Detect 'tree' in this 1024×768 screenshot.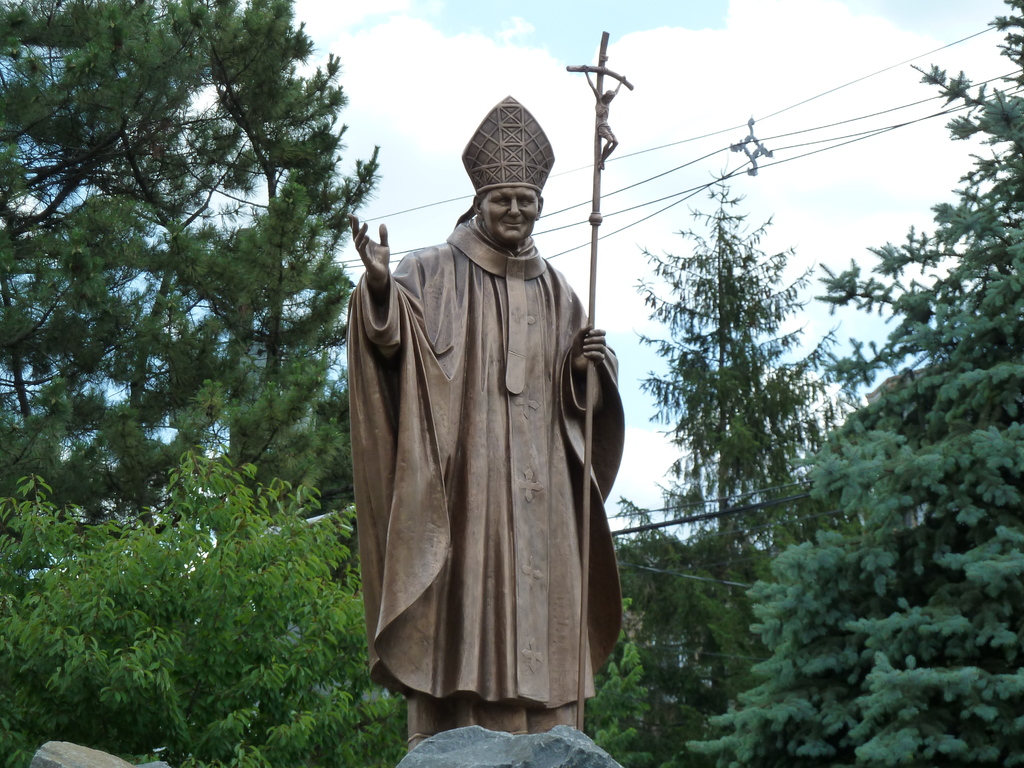
Detection: {"left": 614, "top": 156, "right": 863, "bottom": 706}.
